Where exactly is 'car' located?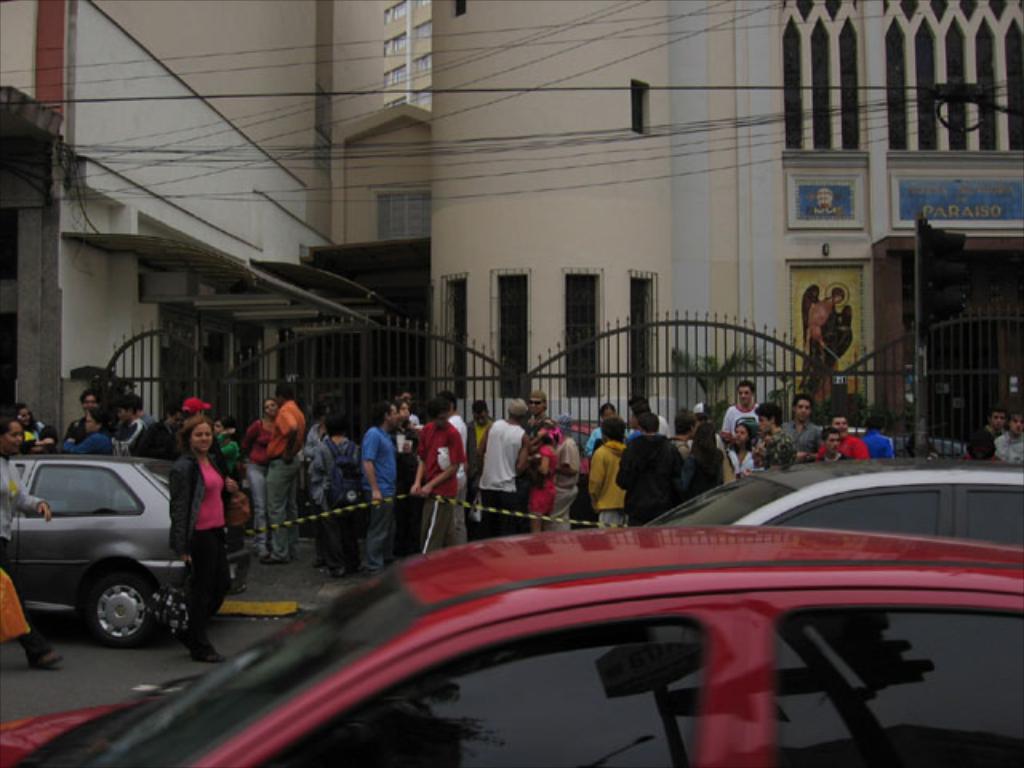
Its bounding box is select_region(656, 453, 1022, 549).
